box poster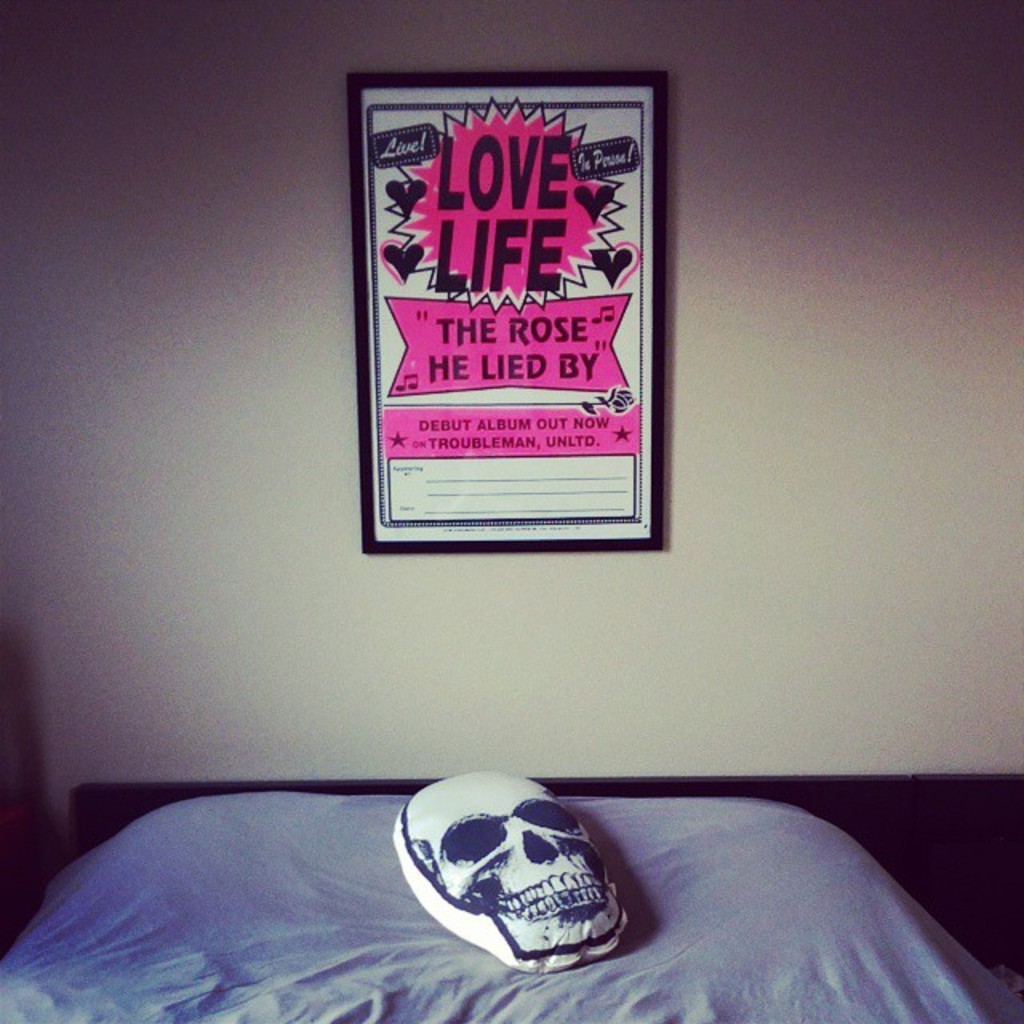
374, 88, 669, 549
